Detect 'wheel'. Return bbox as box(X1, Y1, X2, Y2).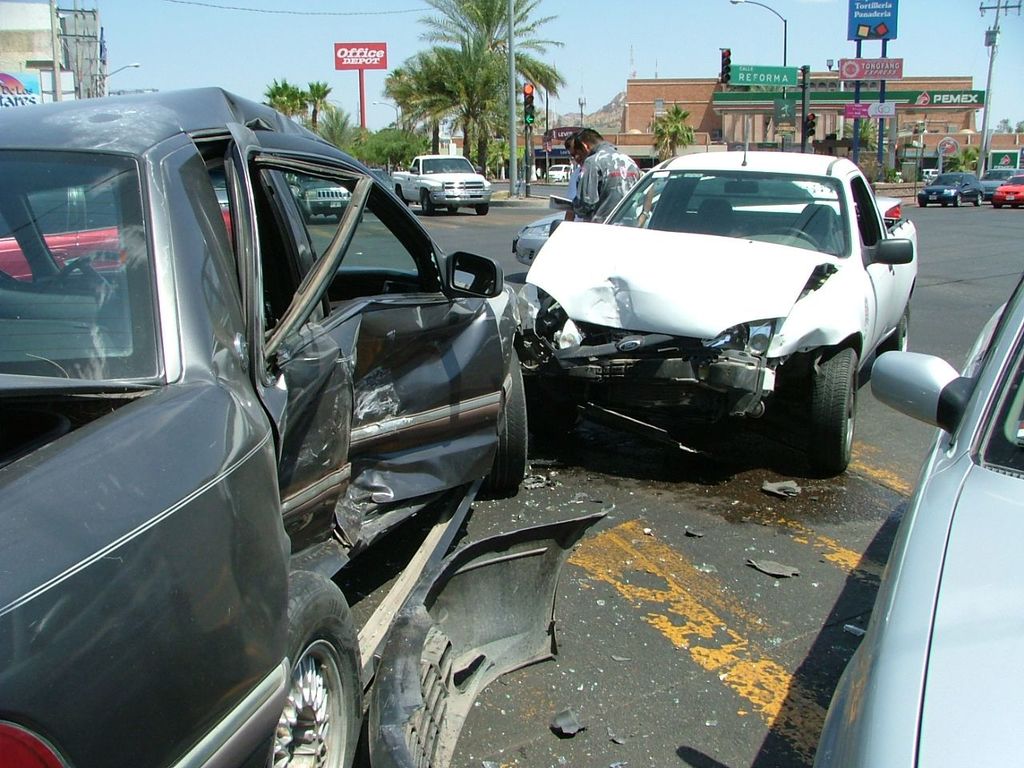
box(802, 338, 866, 467).
